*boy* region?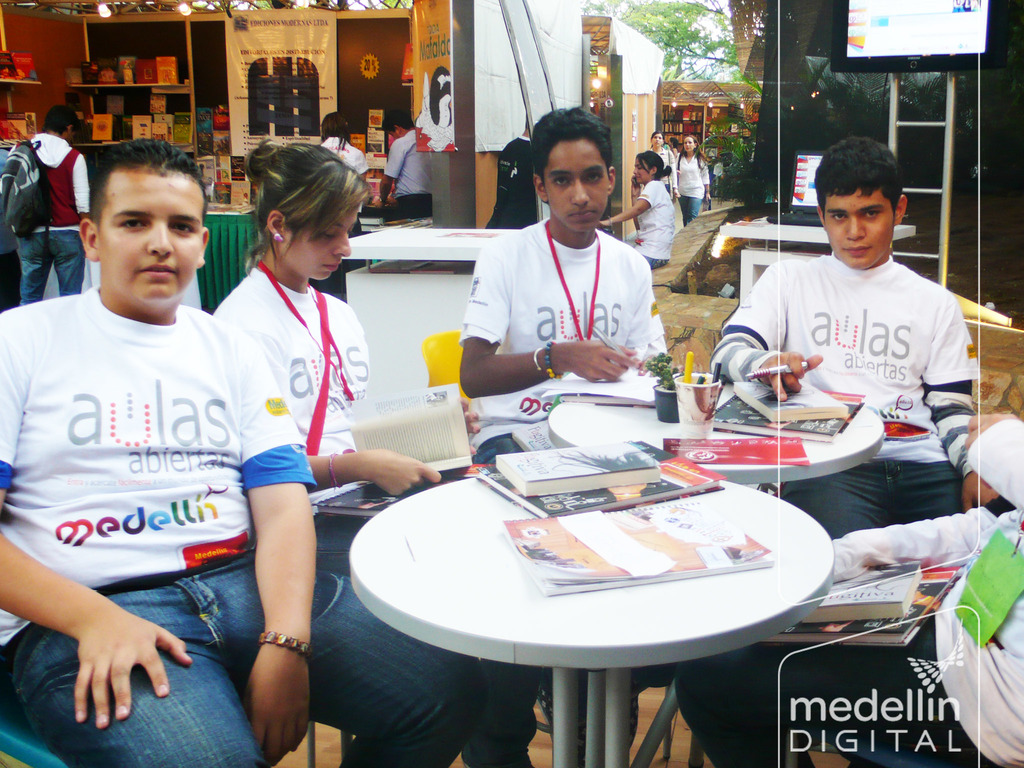
0/99/99/310
